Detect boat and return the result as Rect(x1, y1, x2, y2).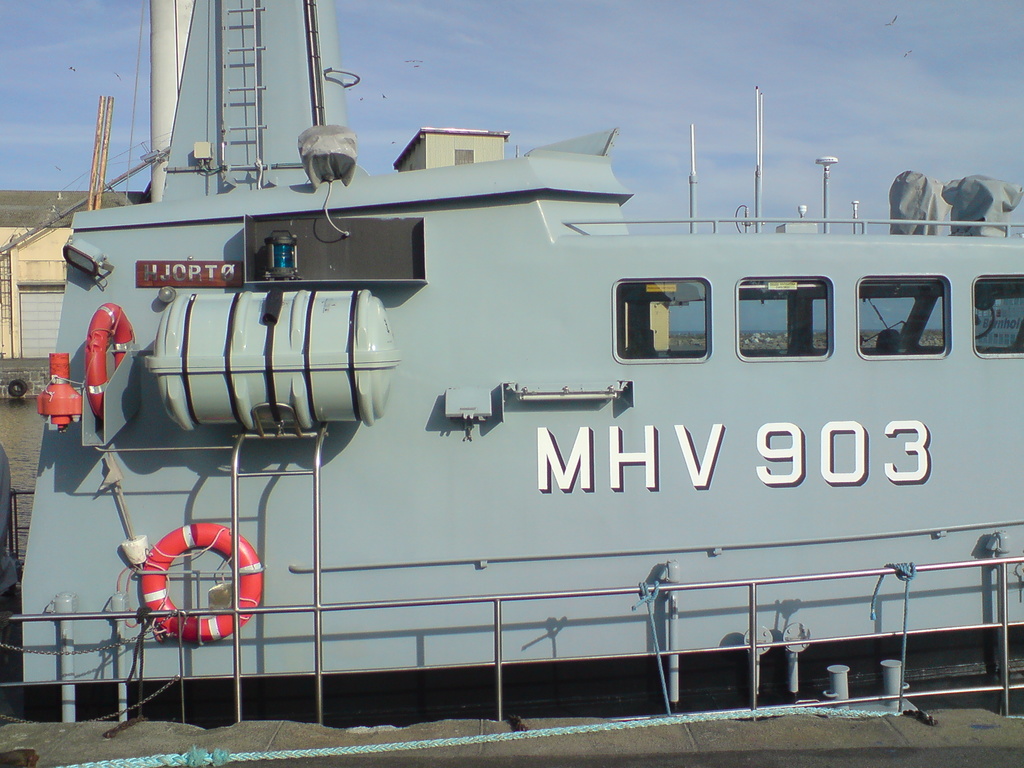
Rect(61, 17, 1023, 694).
